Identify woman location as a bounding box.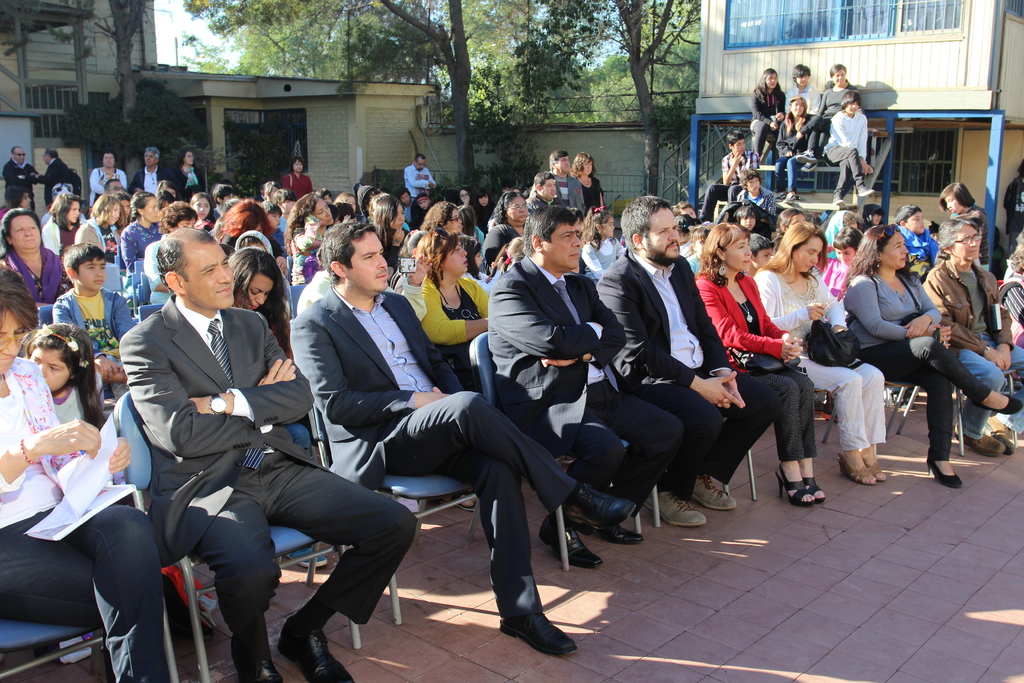
(747, 69, 783, 167).
